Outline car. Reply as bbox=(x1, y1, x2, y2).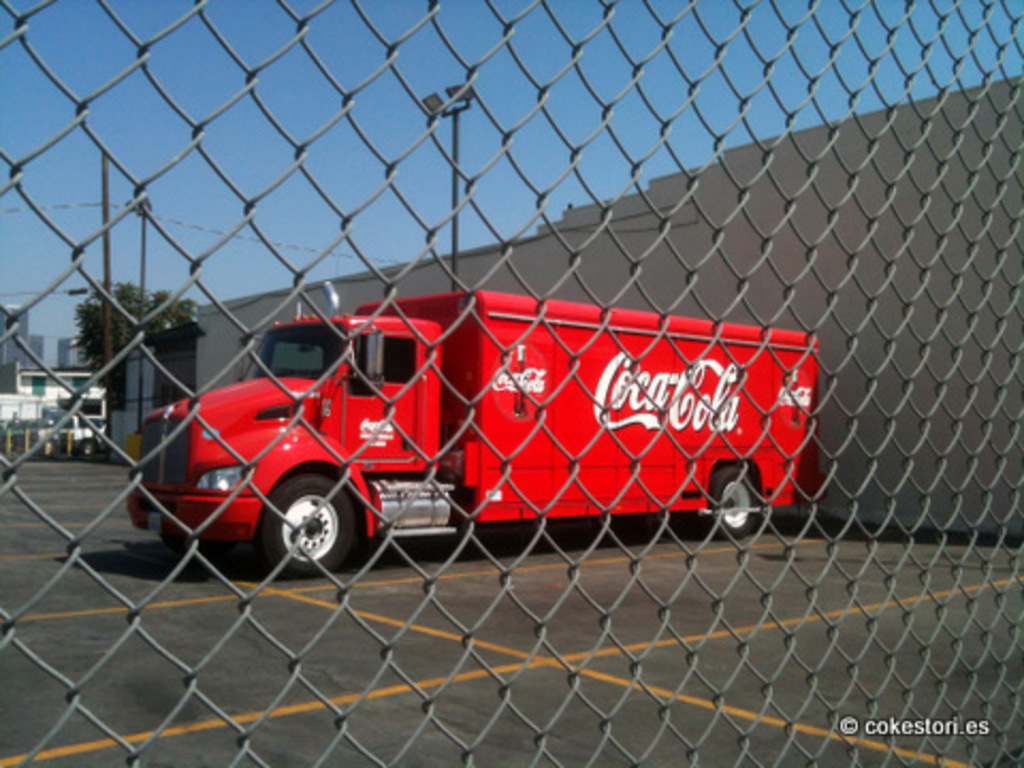
bbox=(55, 414, 107, 457).
